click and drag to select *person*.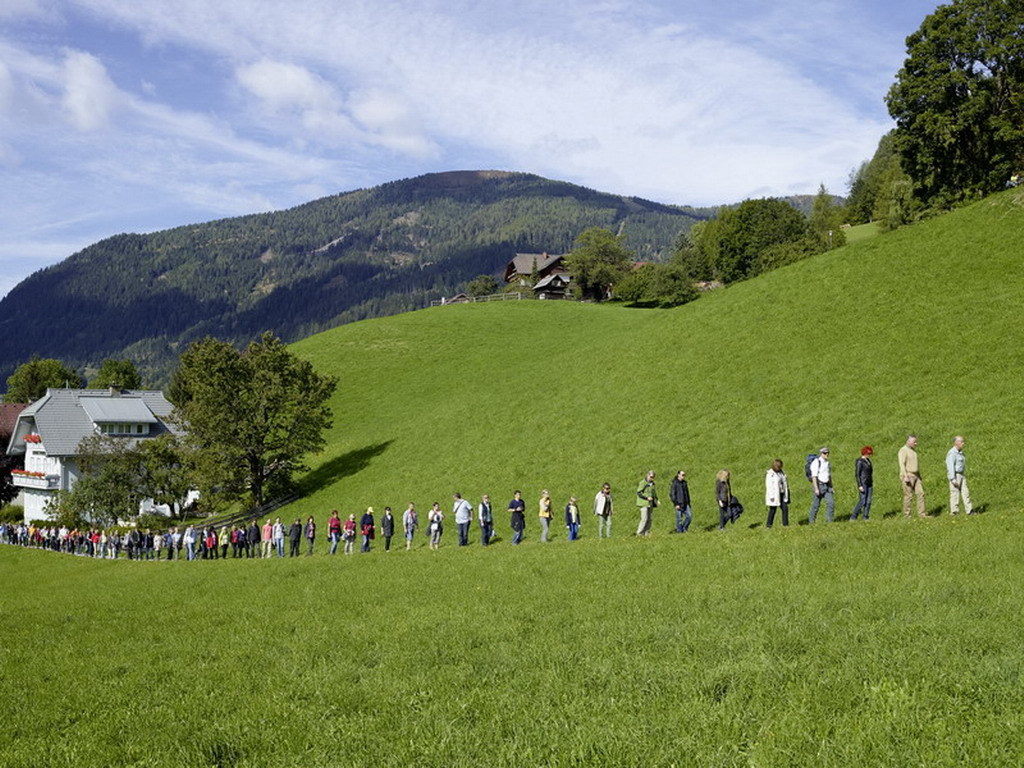
Selection: region(328, 511, 342, 556).
